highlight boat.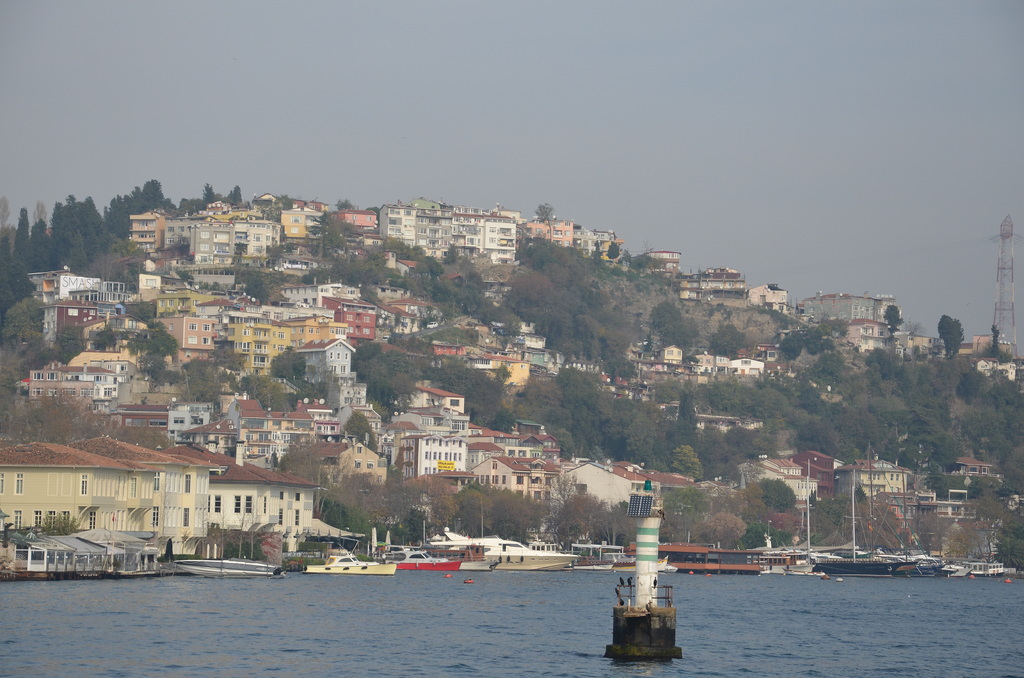
Highlighted region: bbox=[815, 469, 911, 575].
